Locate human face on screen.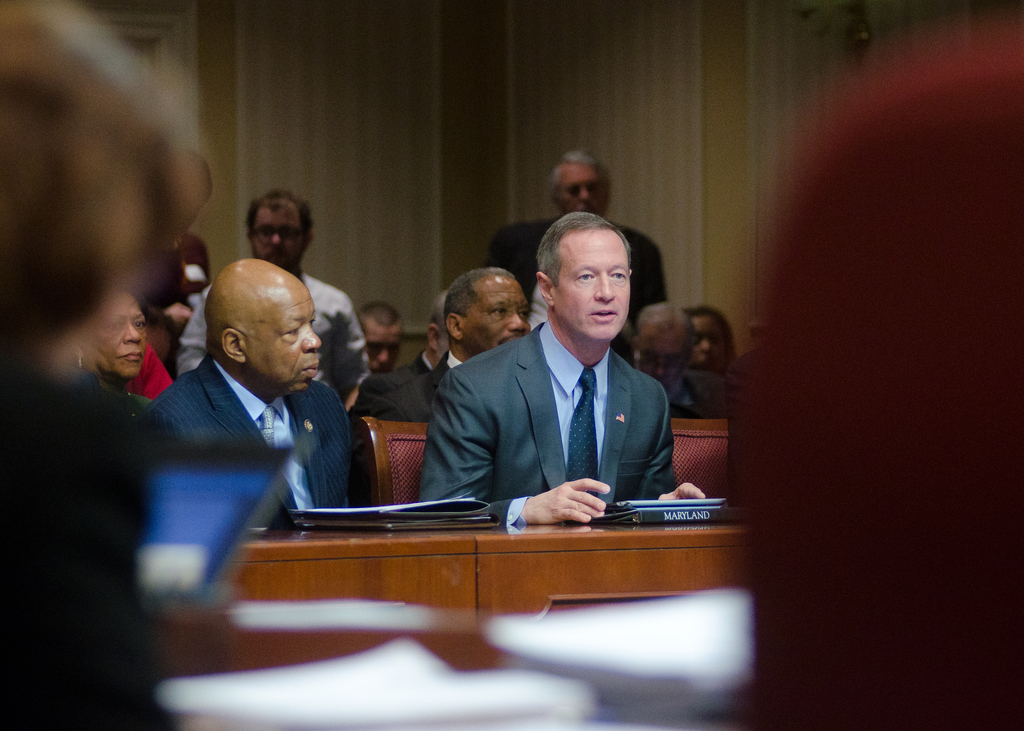
On screen at pyautogui.locateOnScreen(366, 325, 403, 373).
